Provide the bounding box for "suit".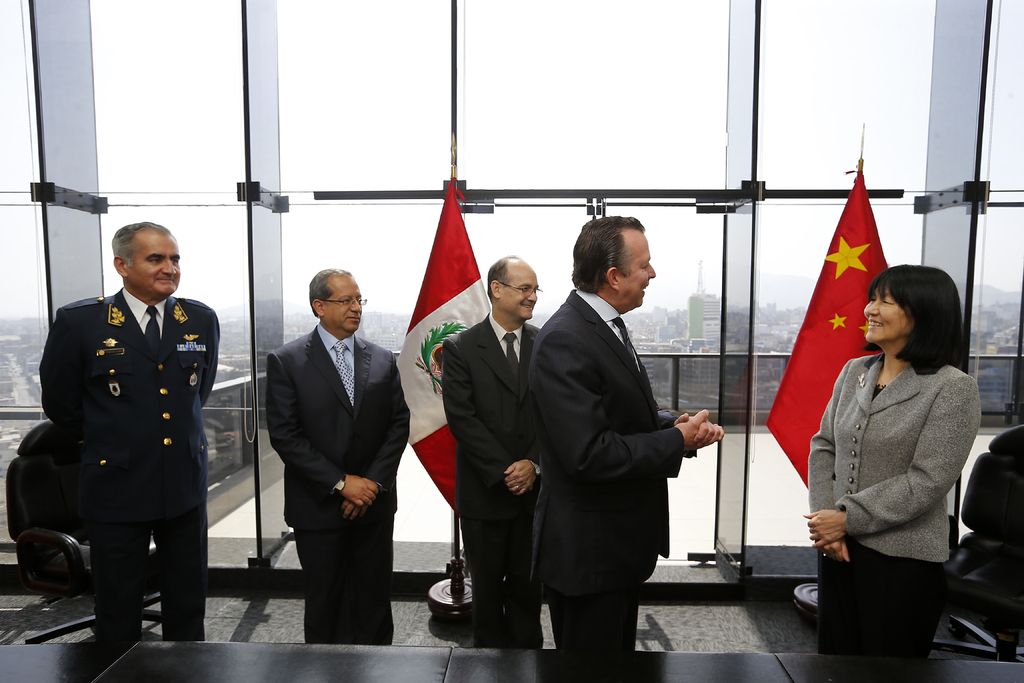
(808,346,986,660).
